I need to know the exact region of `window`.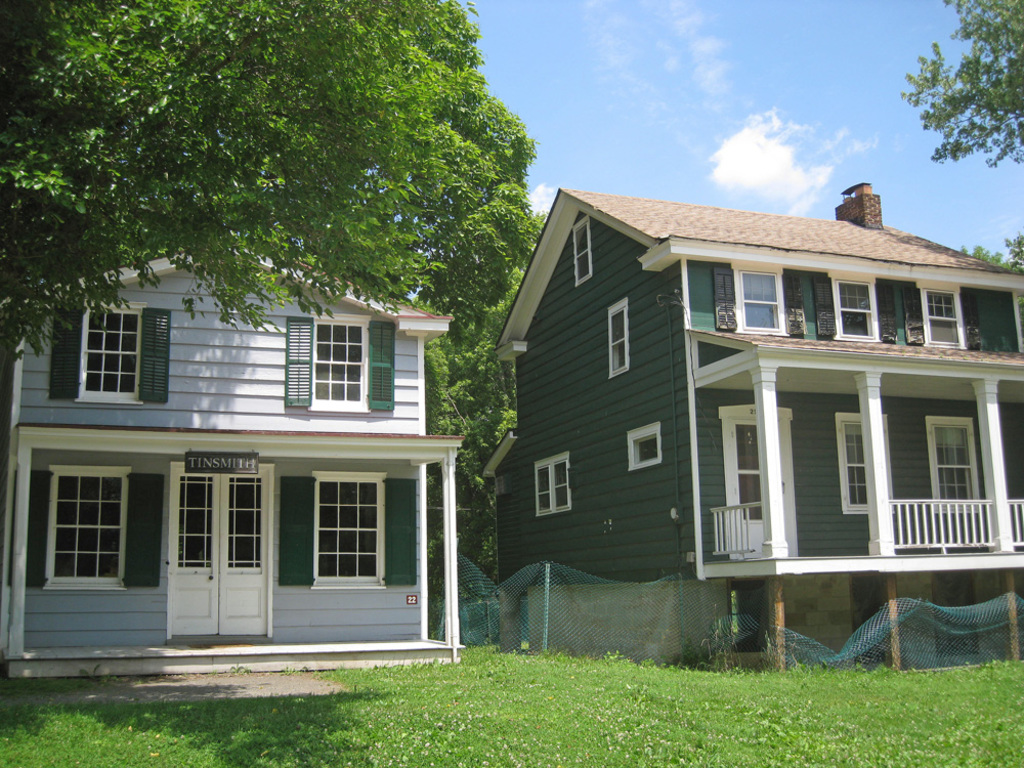
Region: 285:310:395:413.
